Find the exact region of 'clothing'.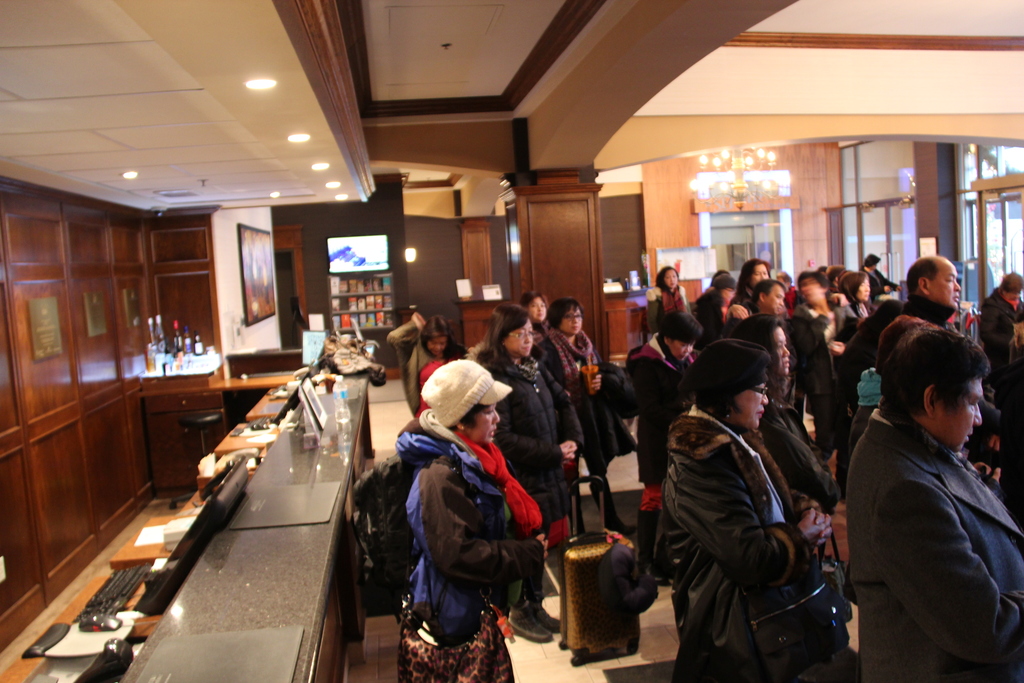
Exact region: 844:364:1023:679.
